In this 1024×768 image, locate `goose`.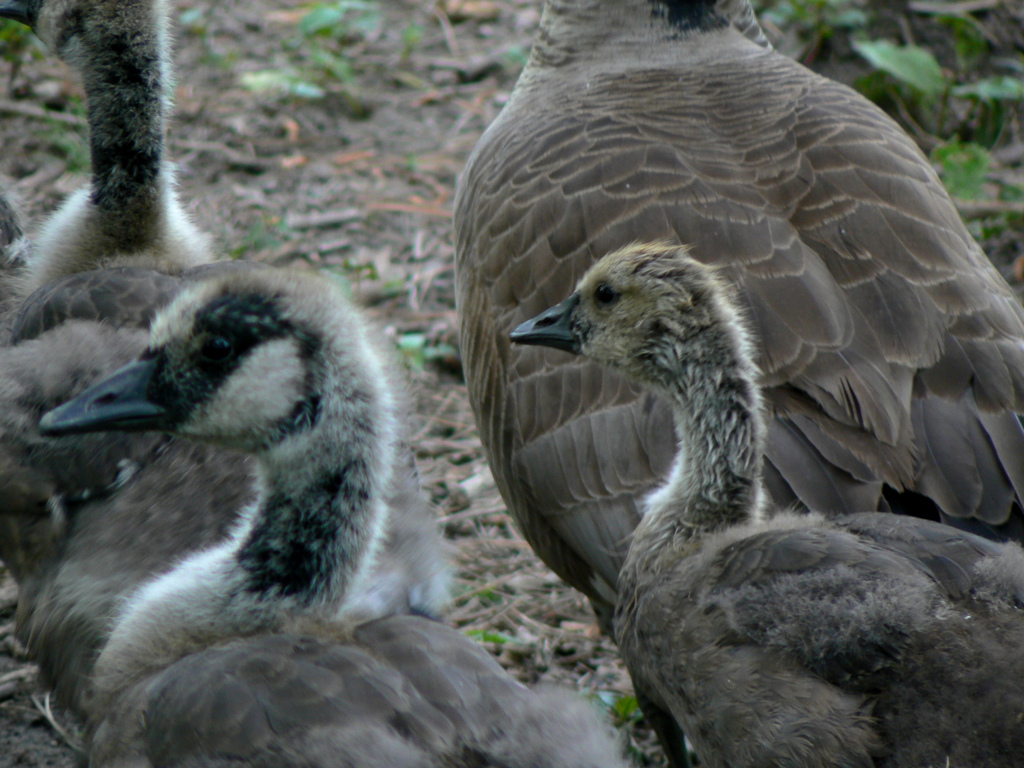
Bounding box: bbox(0, 9, 216, 529).
